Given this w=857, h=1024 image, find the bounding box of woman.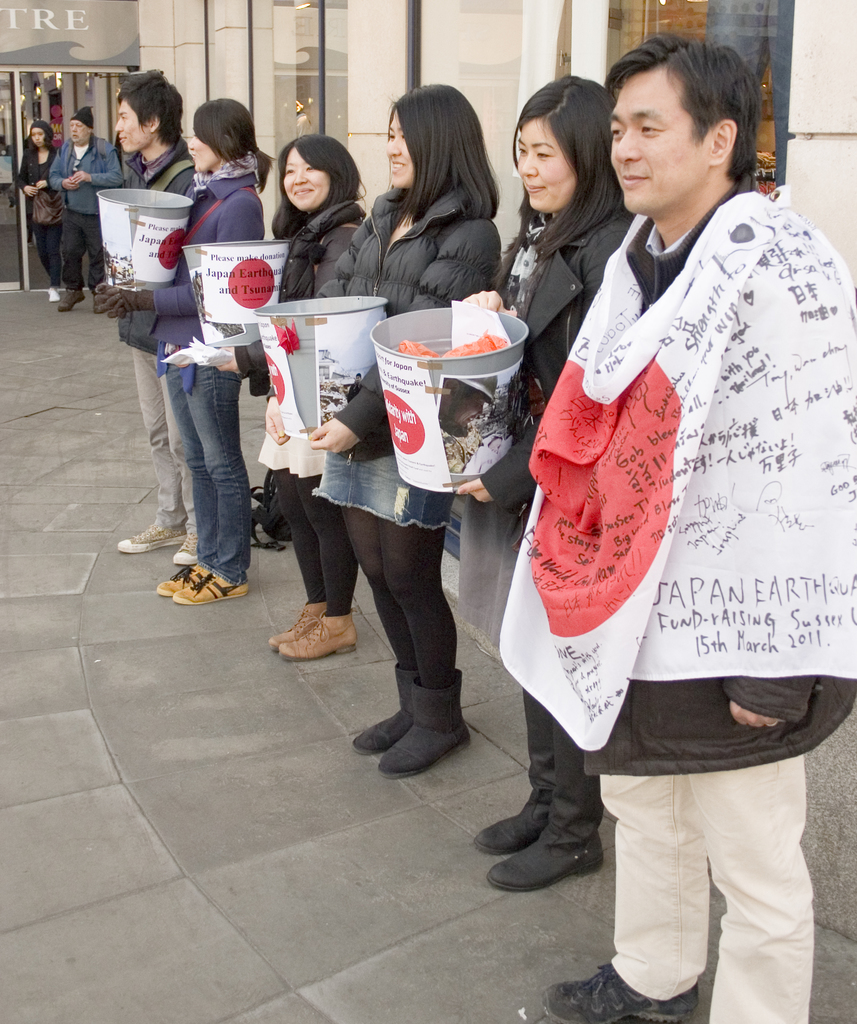
<bbox>264, 83, 512, 782</bbox>.
